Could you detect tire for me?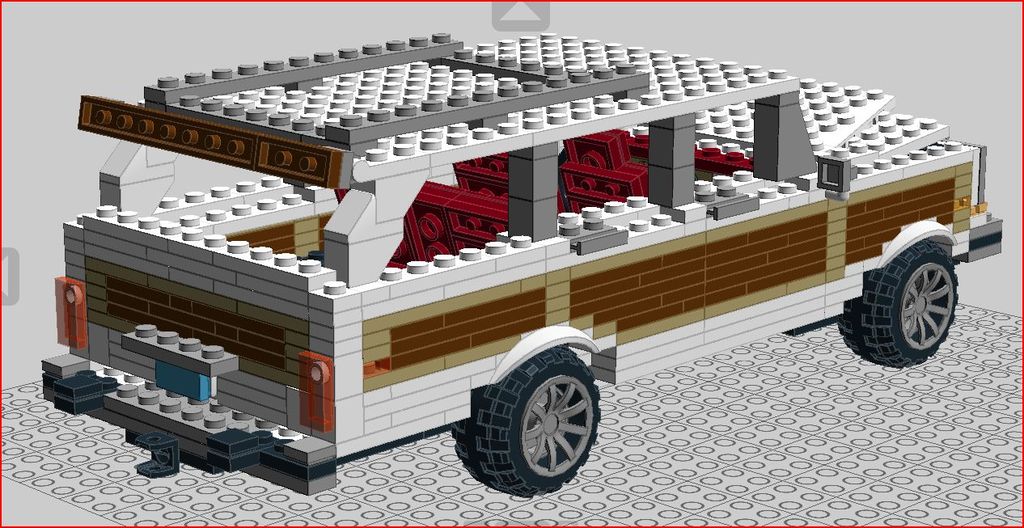
Detection result: 455, 331, 605, 486.
